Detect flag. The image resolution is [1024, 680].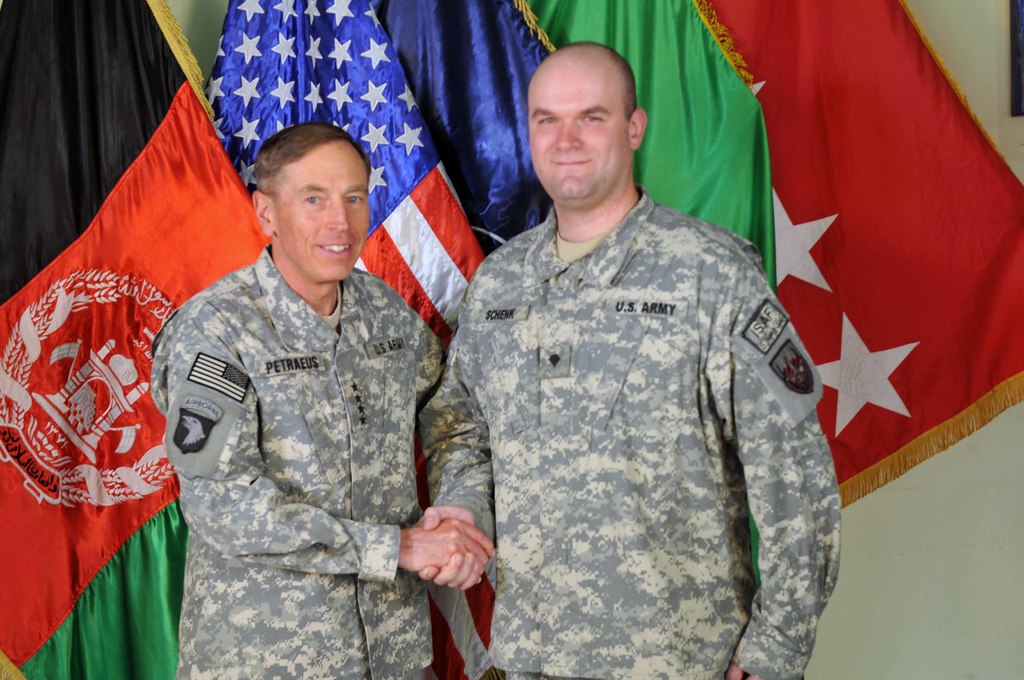
[x1=203, y1=0, x2=494, y2=679].
